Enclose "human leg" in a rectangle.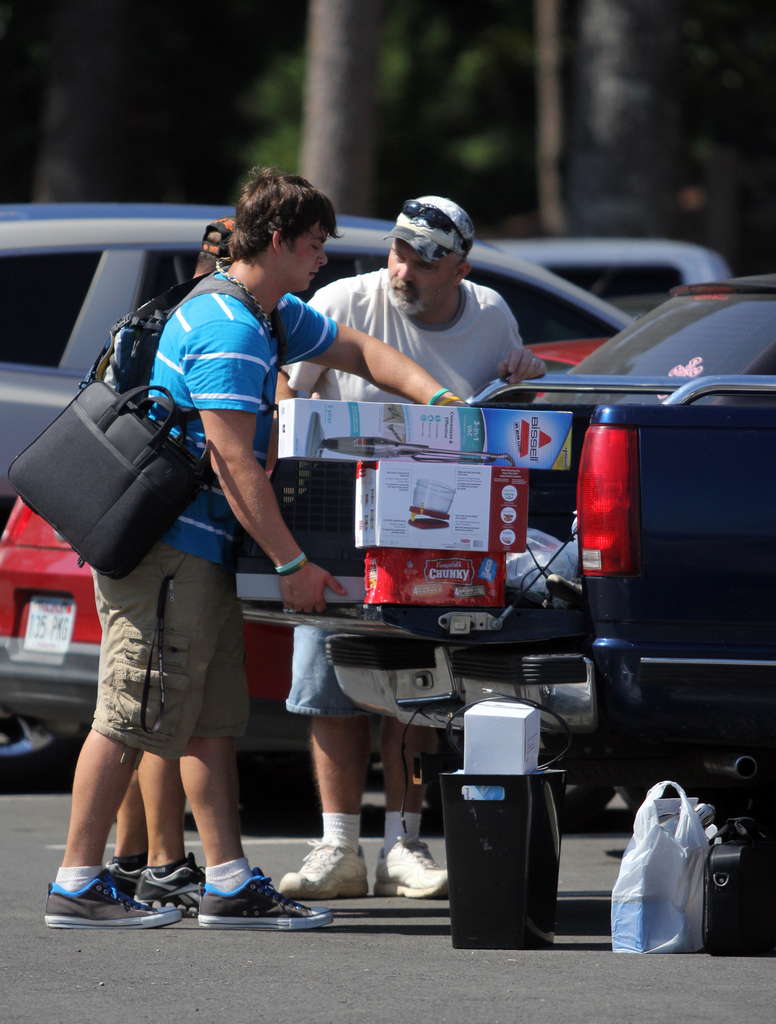
(135,729,197,911).
